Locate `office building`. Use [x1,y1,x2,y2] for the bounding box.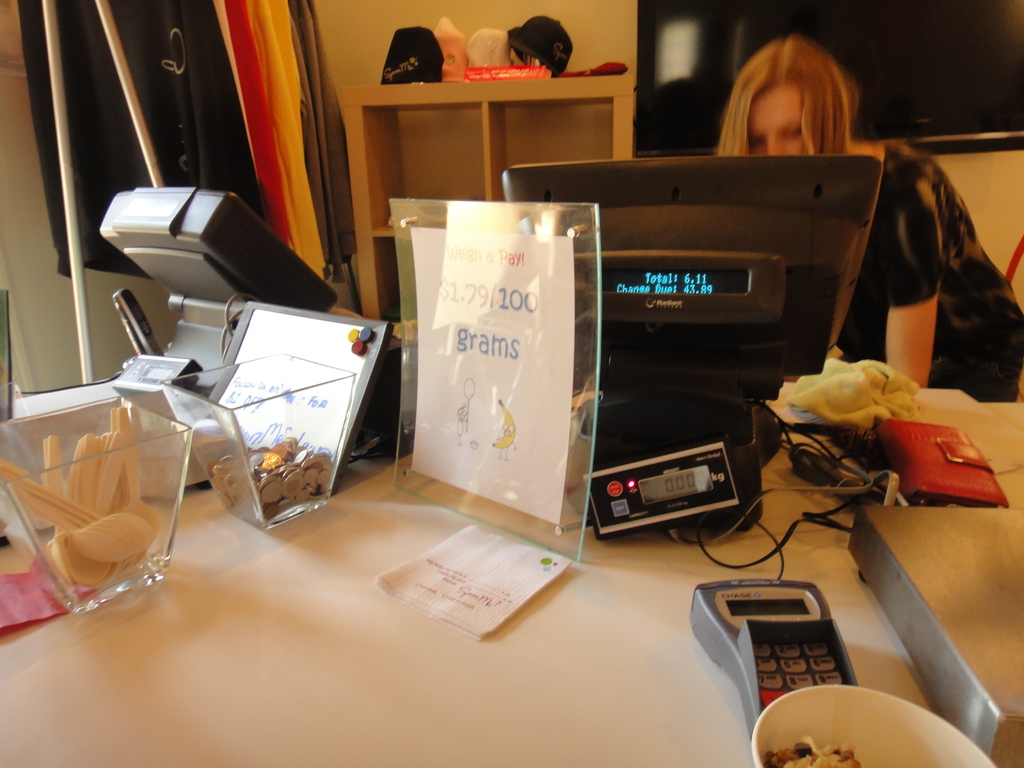
[0,0,1023,767].
